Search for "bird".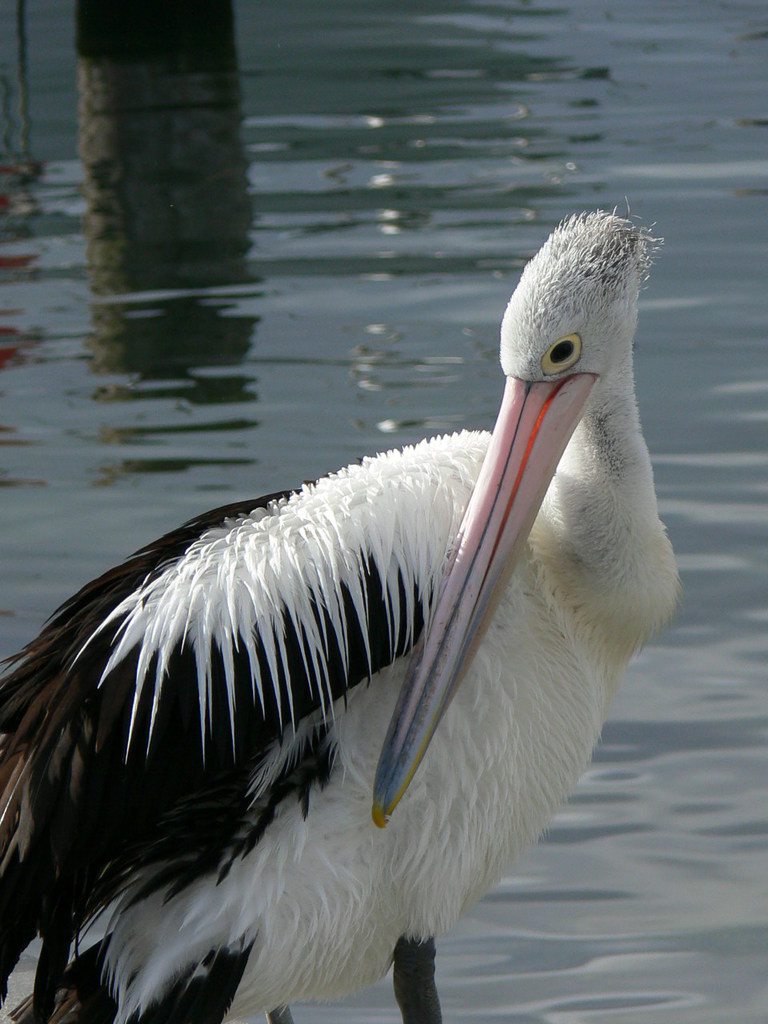
Found at bbox(56, 242, 682, 986).
